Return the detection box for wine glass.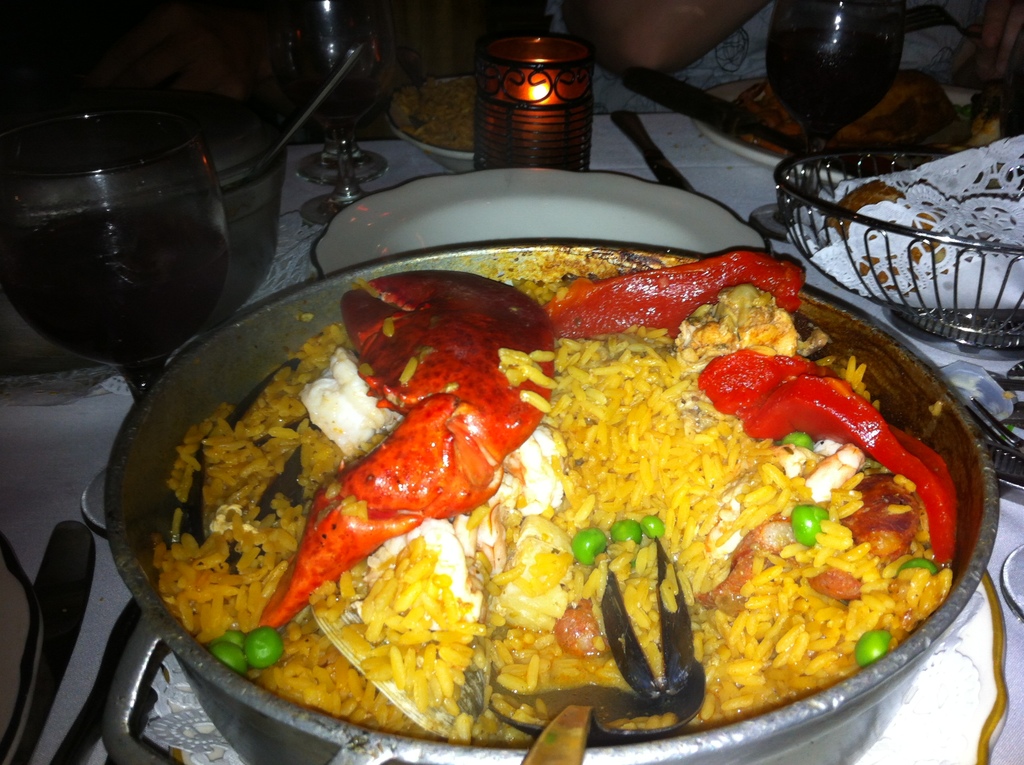
left=292, top=0, right=392, bottom=178.
